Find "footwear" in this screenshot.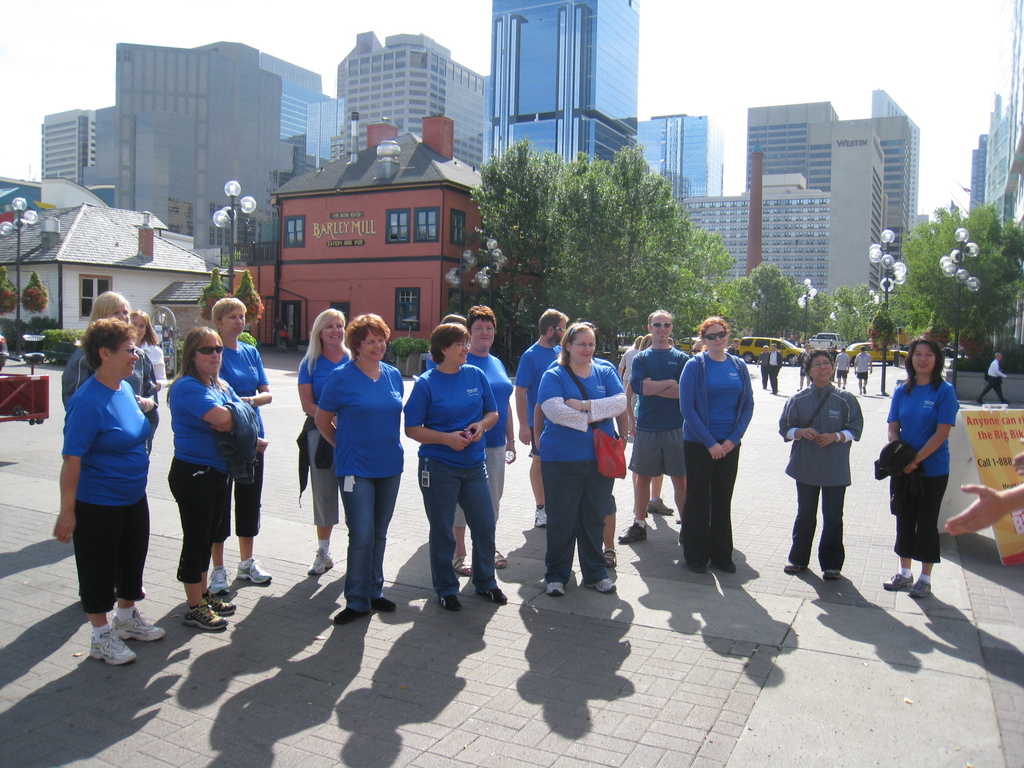
The bounding box for "footwear" is [left=304, top=548, right=333, bottom=576].
